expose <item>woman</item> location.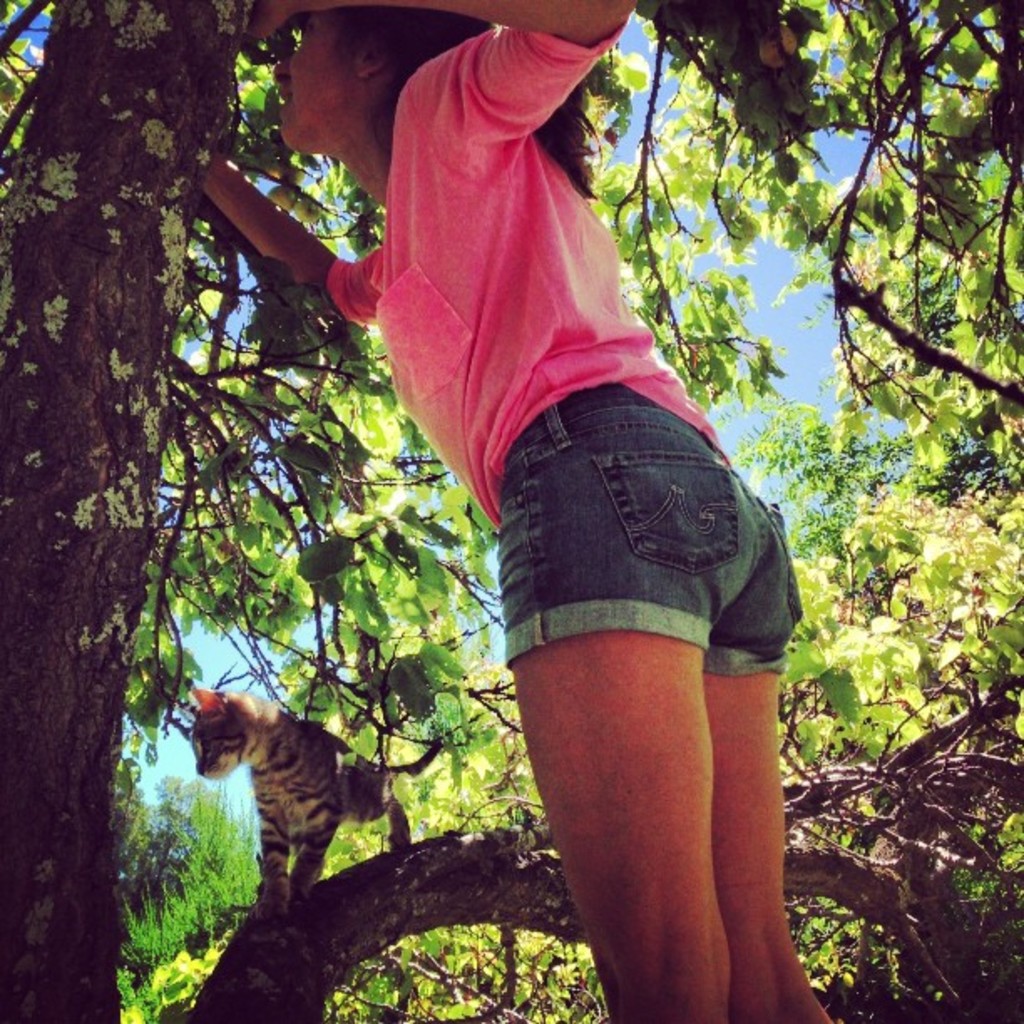
Exposed at 221,27,843,1023.
